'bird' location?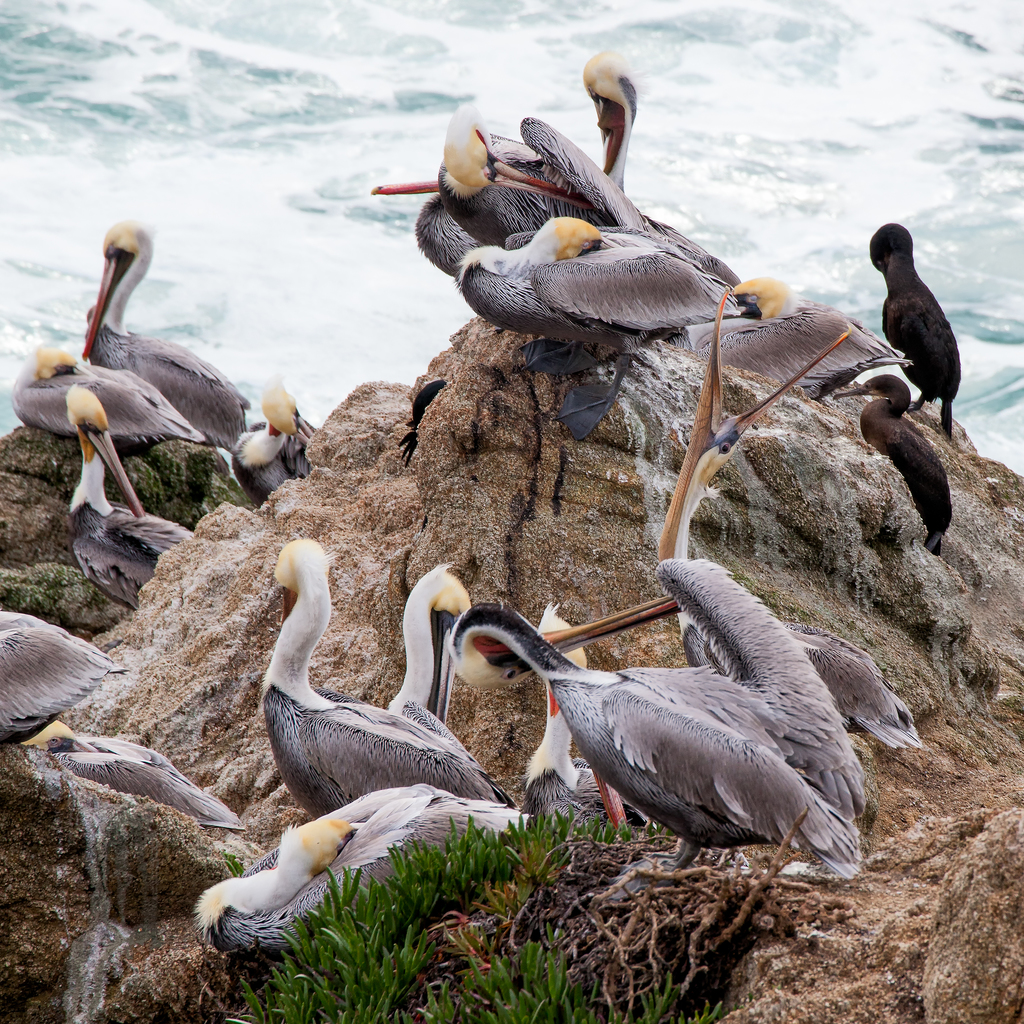
<region>8, 350, 214, 453</region>
